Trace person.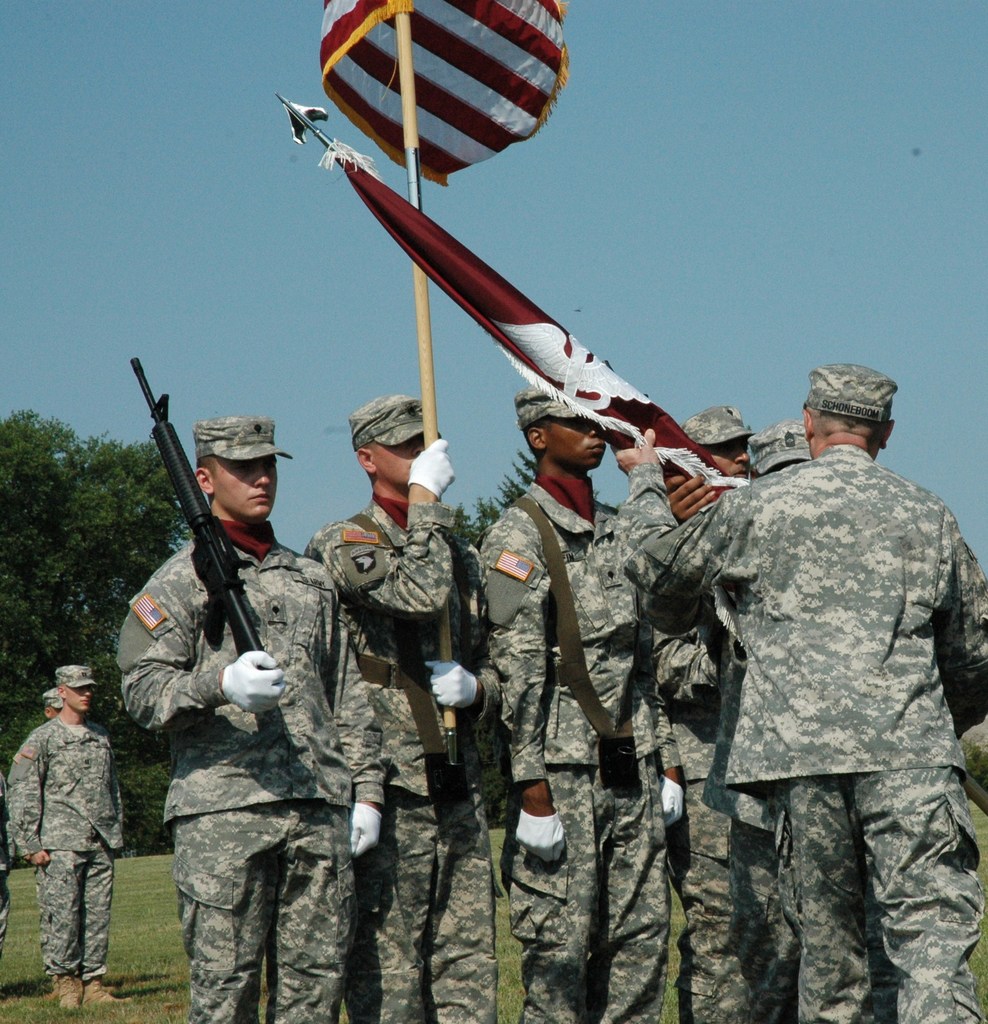
Traced to {"left": 622, "top": 371, "right": 987, "bottom": 1020}.
